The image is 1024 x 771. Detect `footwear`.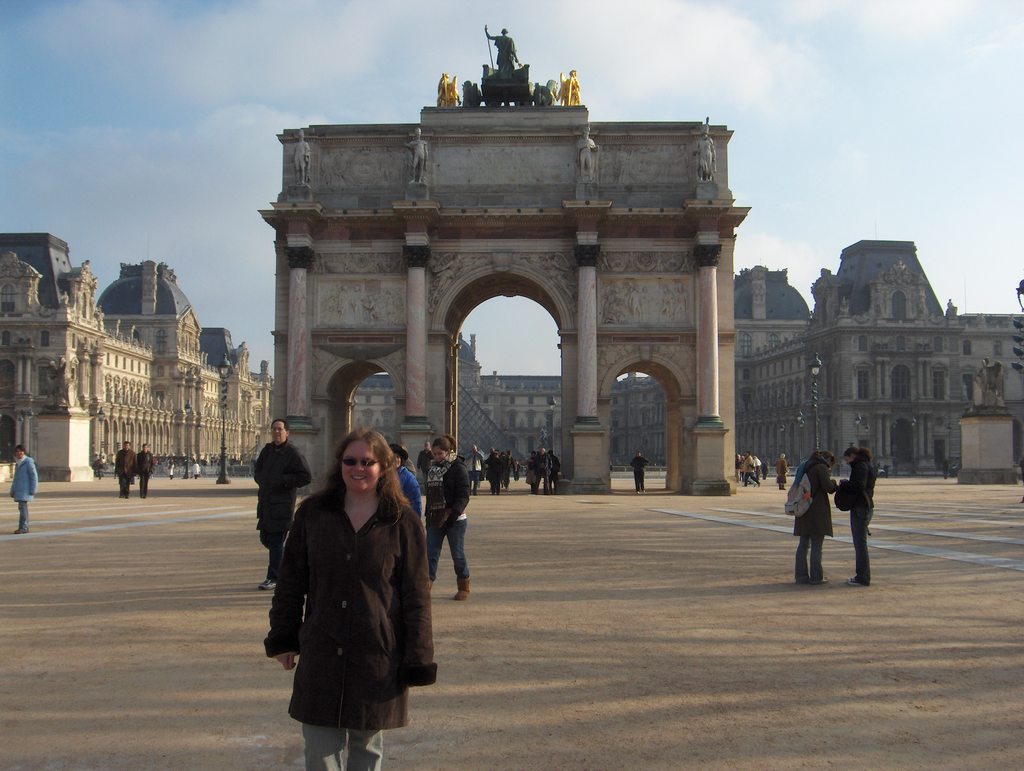
Detection: 847:571:867:587.
